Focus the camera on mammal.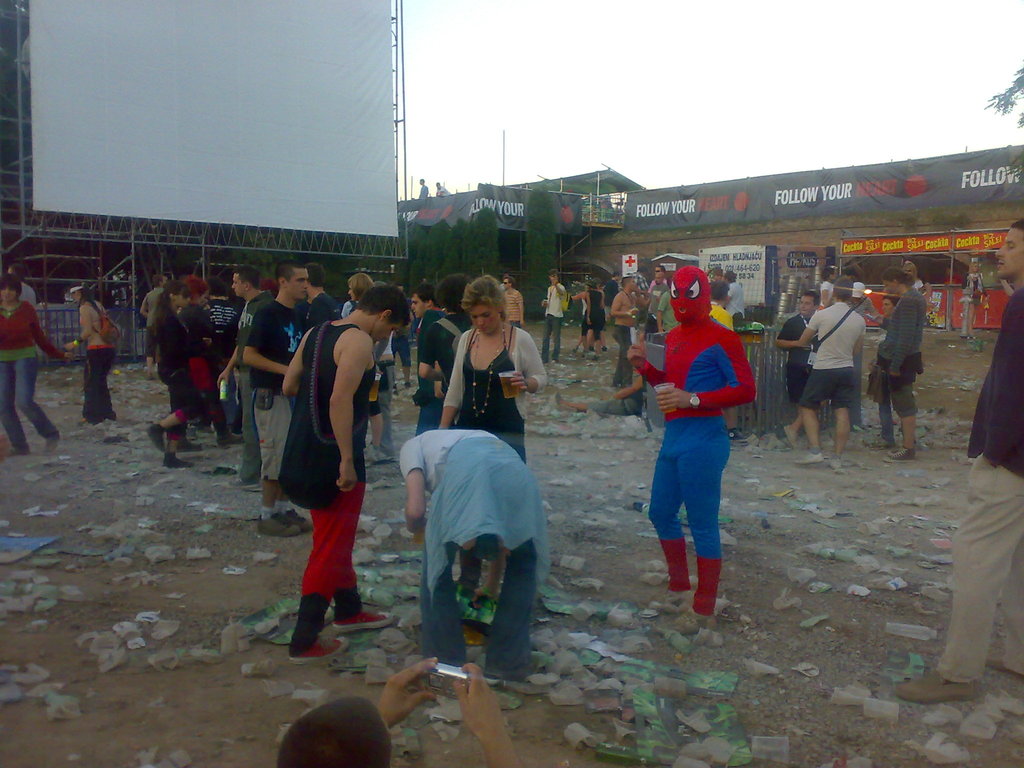
Focus region: 592,278,604,294.
